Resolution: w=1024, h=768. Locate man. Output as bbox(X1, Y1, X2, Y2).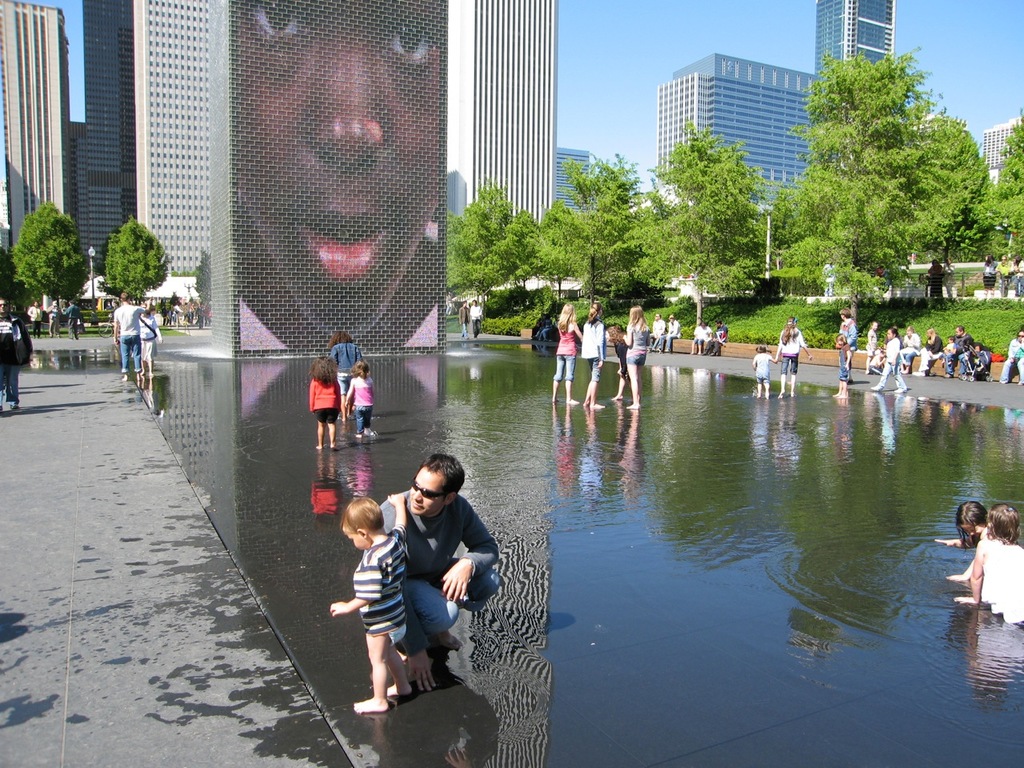
bbox(703, 322, 724, 358).
